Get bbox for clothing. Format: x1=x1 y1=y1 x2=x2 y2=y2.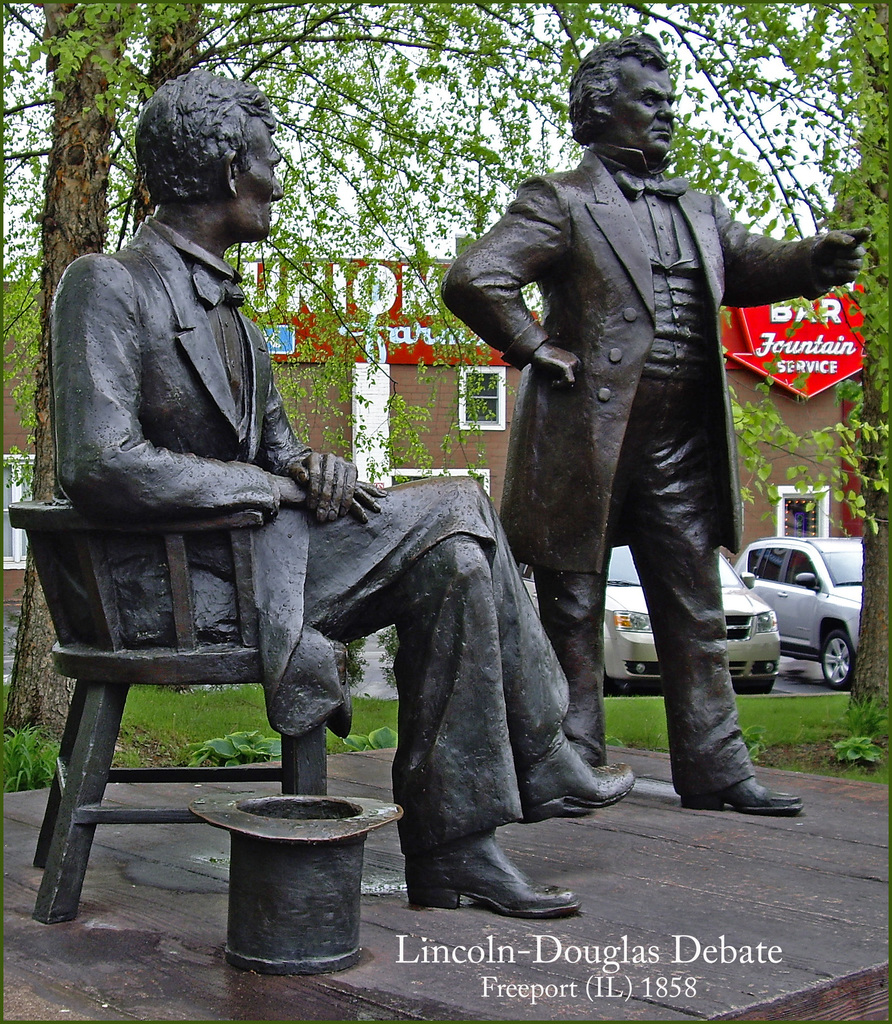
x1=50 y1=204 x2=573 y2=851.
